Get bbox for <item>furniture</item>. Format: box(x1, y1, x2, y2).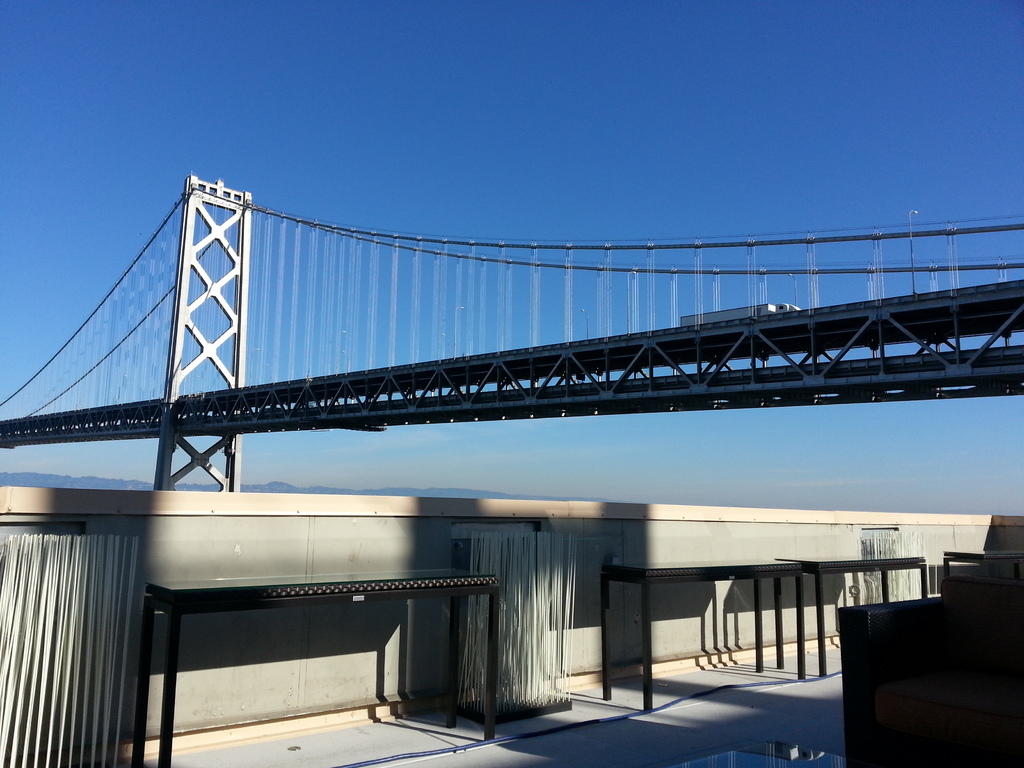
box(777, 553, 925, 678).
